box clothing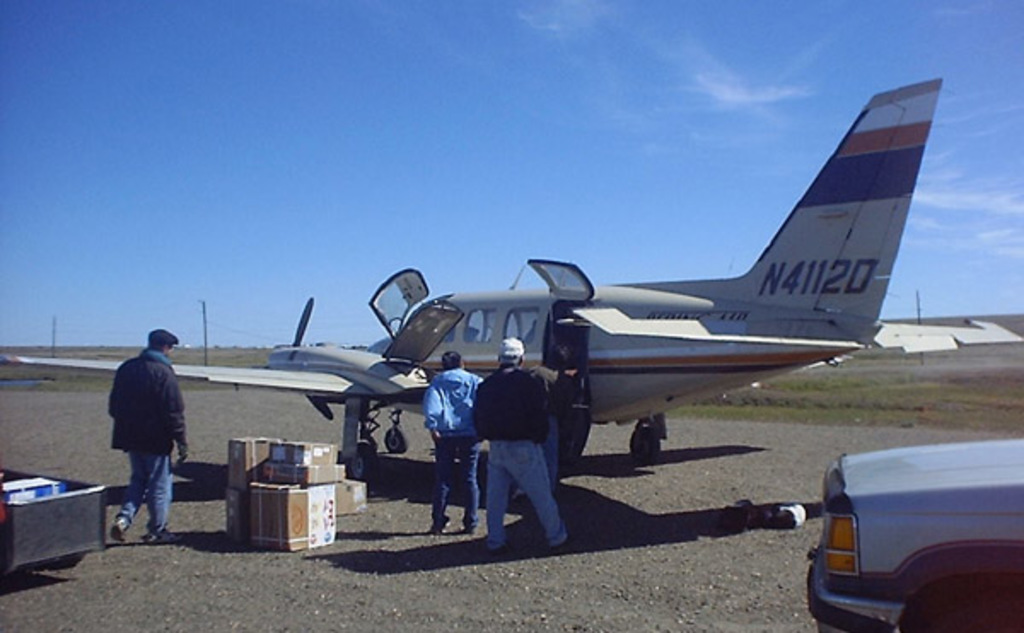
box=[468, 365, 568, 549]
